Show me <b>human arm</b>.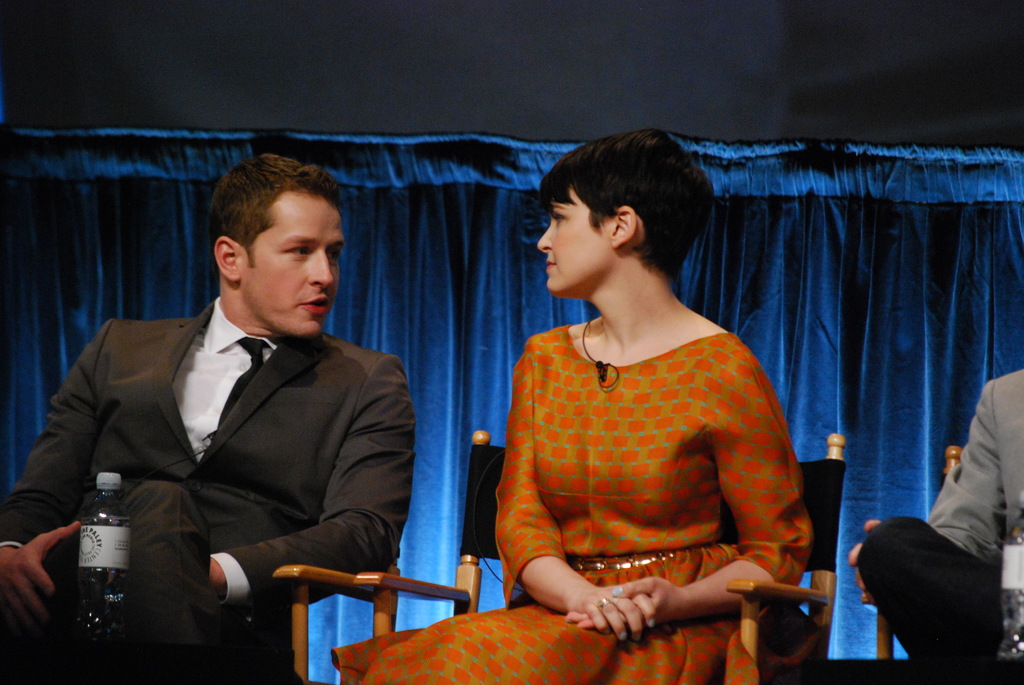
<b>human arm</b> is here: <box>565,364,817,625</box>.
